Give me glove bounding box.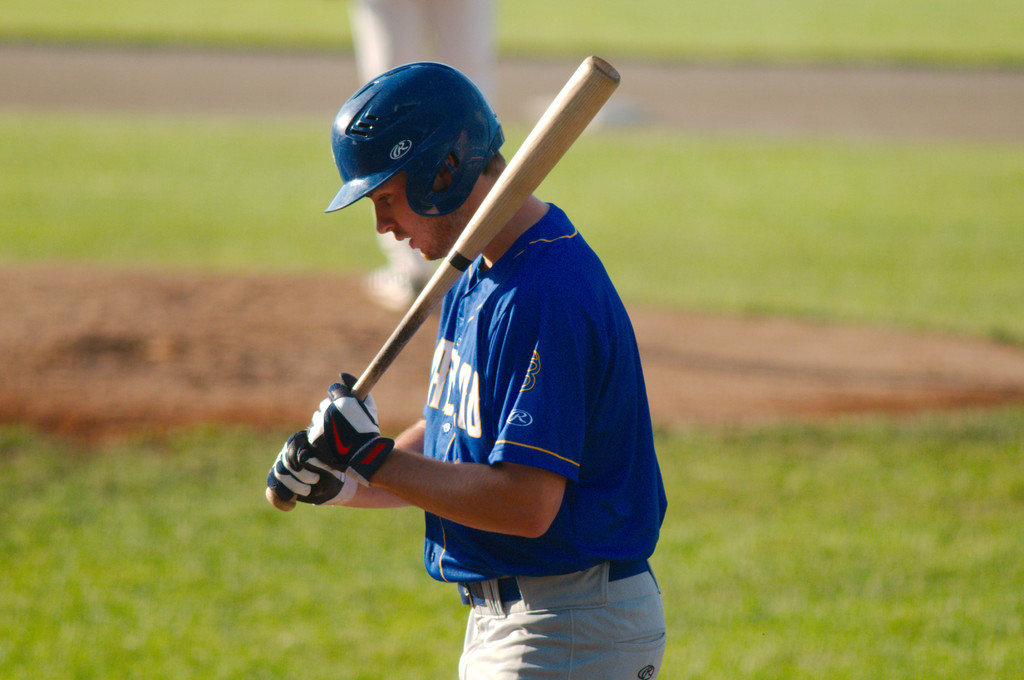
bbox=[264, 427, 353, 510].
